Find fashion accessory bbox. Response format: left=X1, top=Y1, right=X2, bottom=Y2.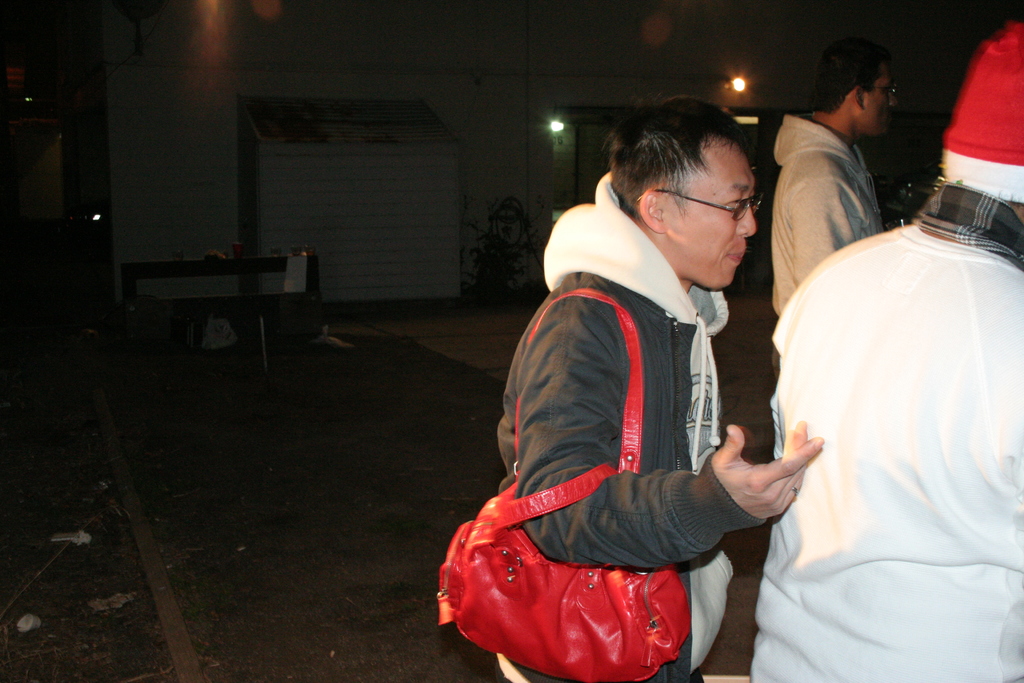
left=792, top=483, right=802, bottom=503.
